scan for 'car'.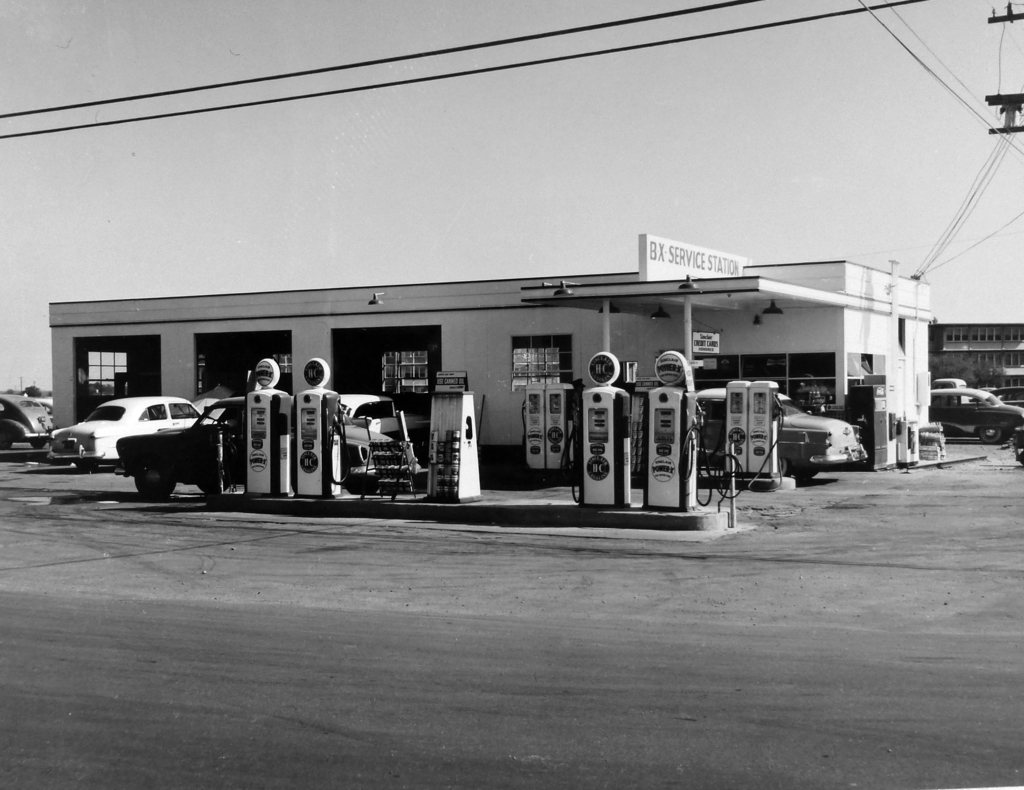
Scan result: <bbox>935, 376, 966, 394</bbox>.
